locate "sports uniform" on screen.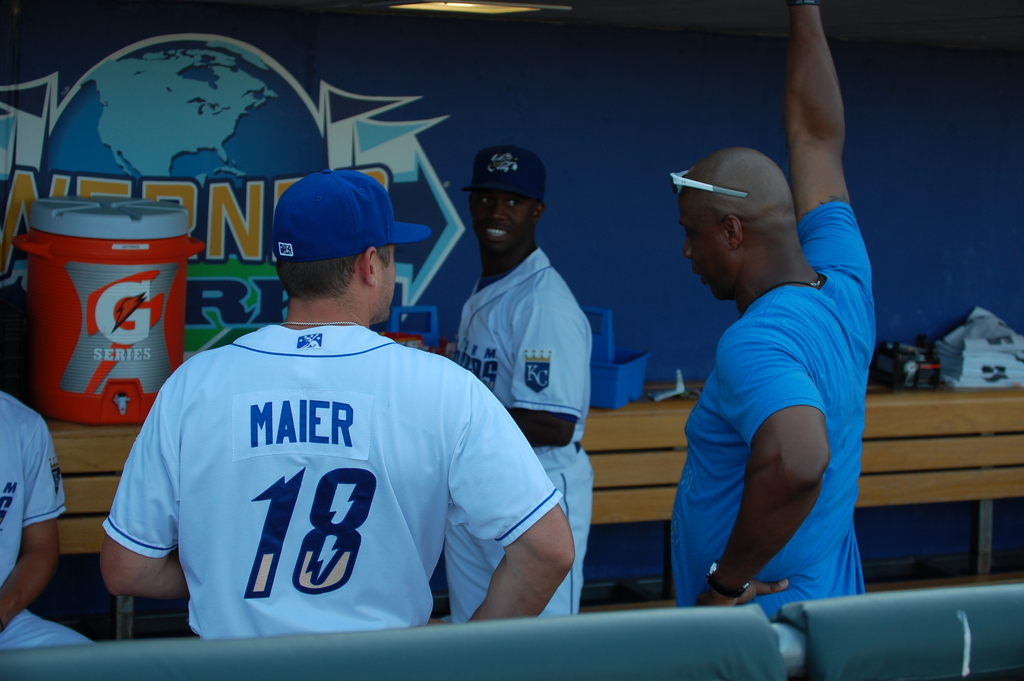
On screen at 0 383 96 647.
